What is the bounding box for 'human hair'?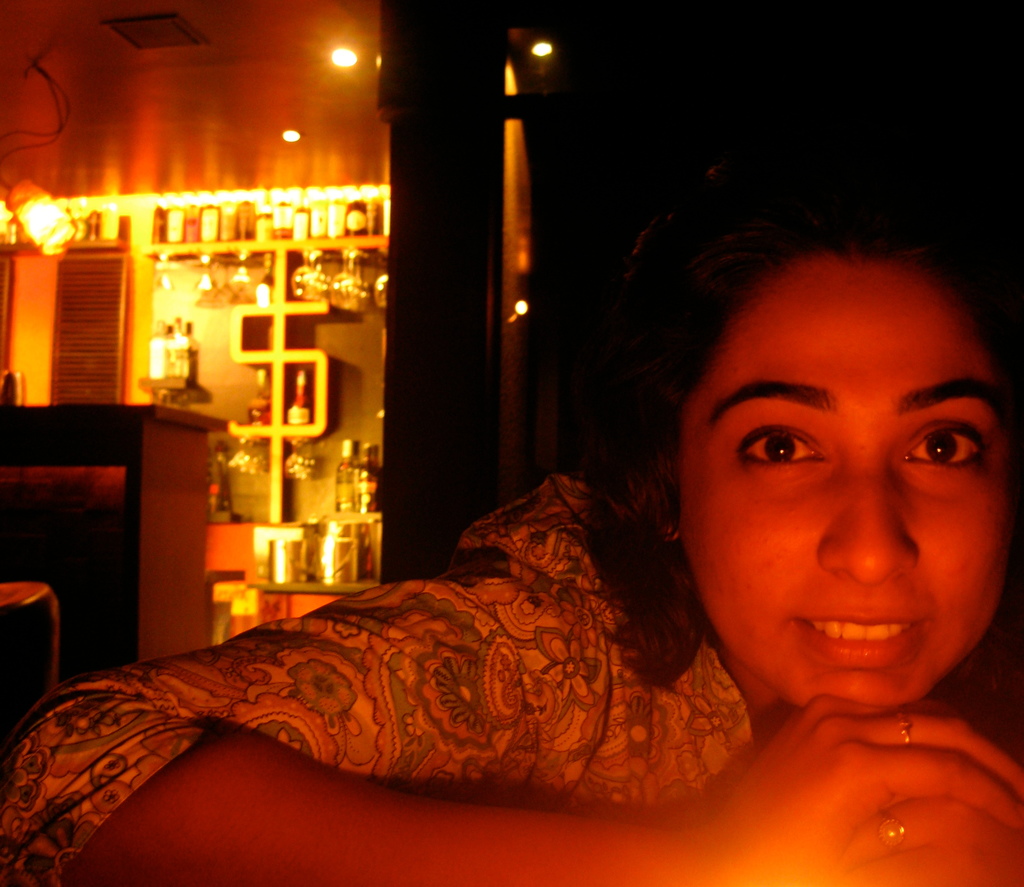
rect(567, 190, 1023, 695).
